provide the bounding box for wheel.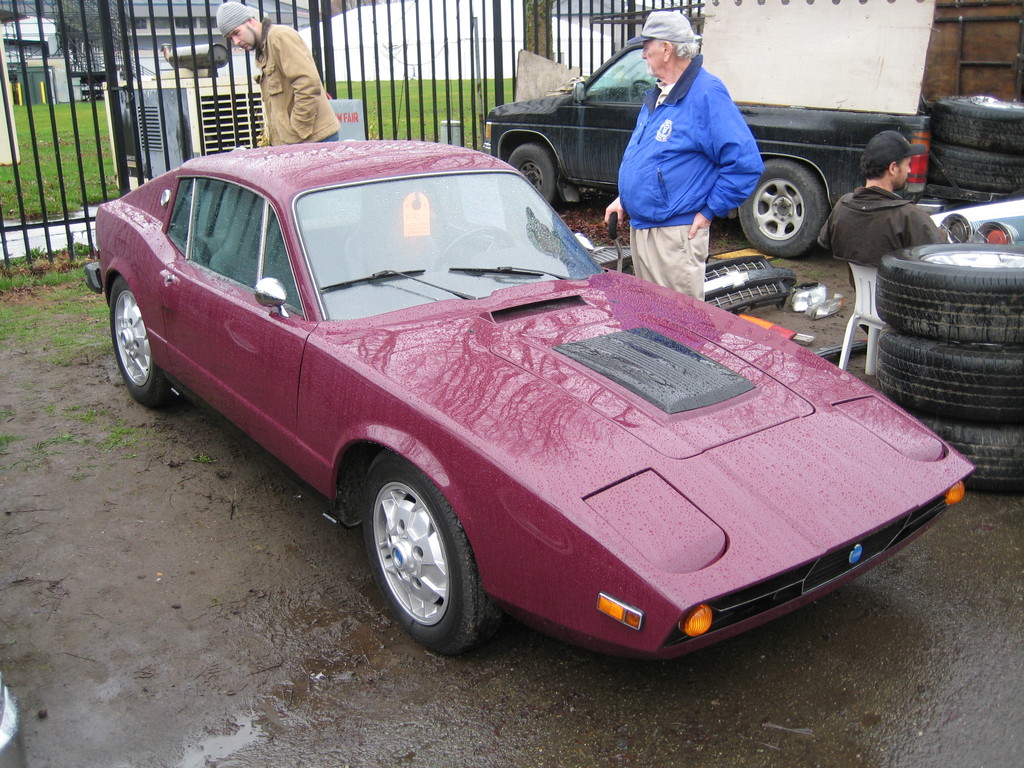
crop(108, 280, 170, 410).
